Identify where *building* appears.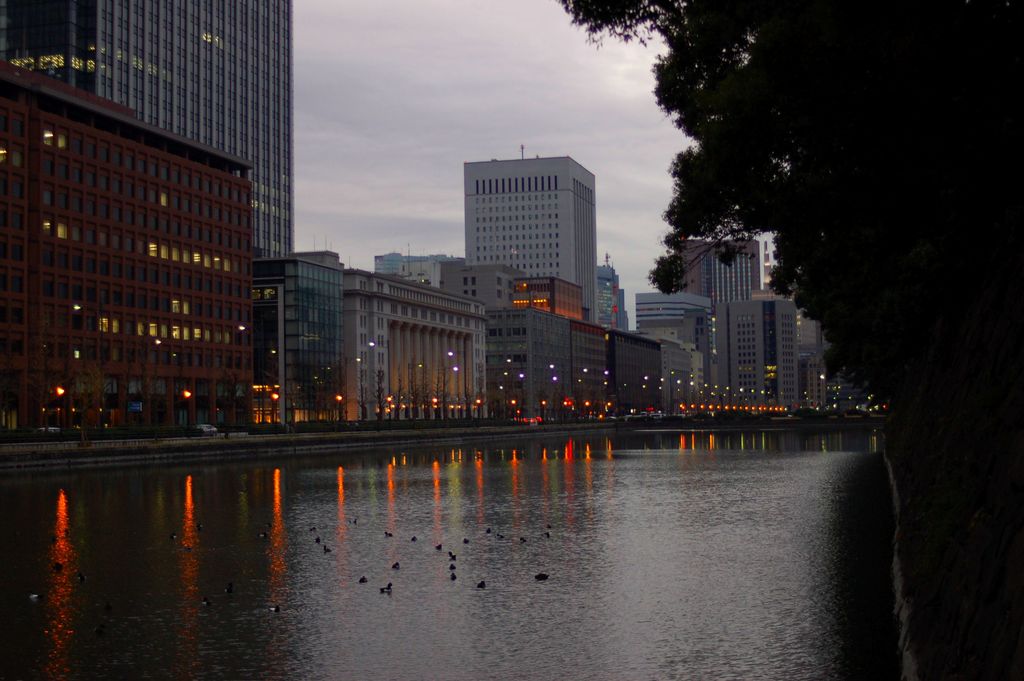
Appears at <region>343, 267, 492, 425</region>.
